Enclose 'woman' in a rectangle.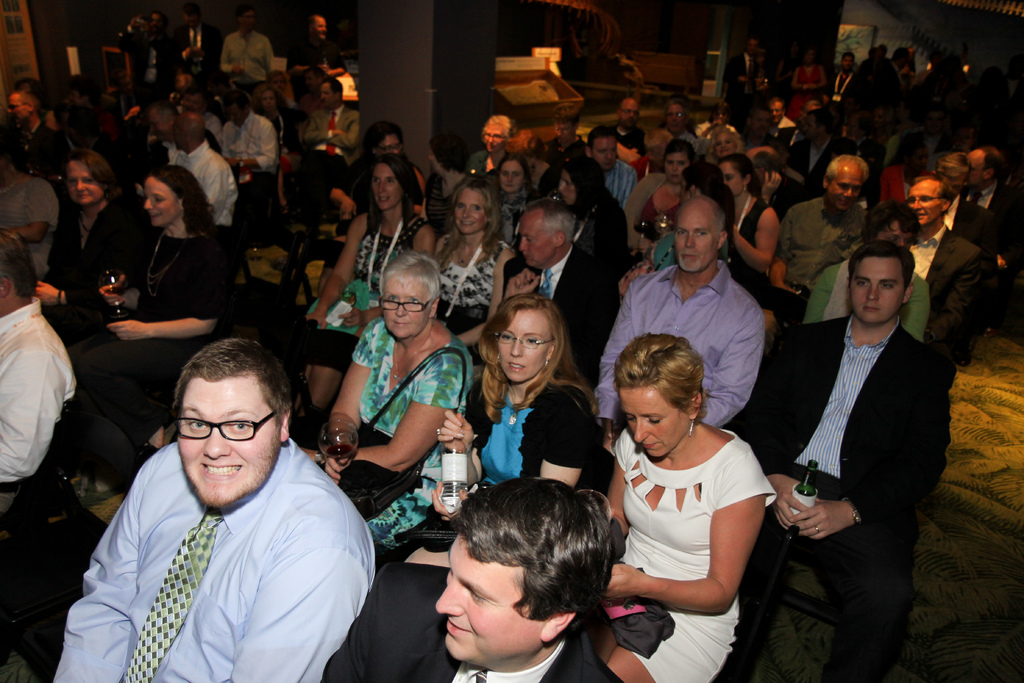
[left=304, top=151, right=430, bottom=409].
